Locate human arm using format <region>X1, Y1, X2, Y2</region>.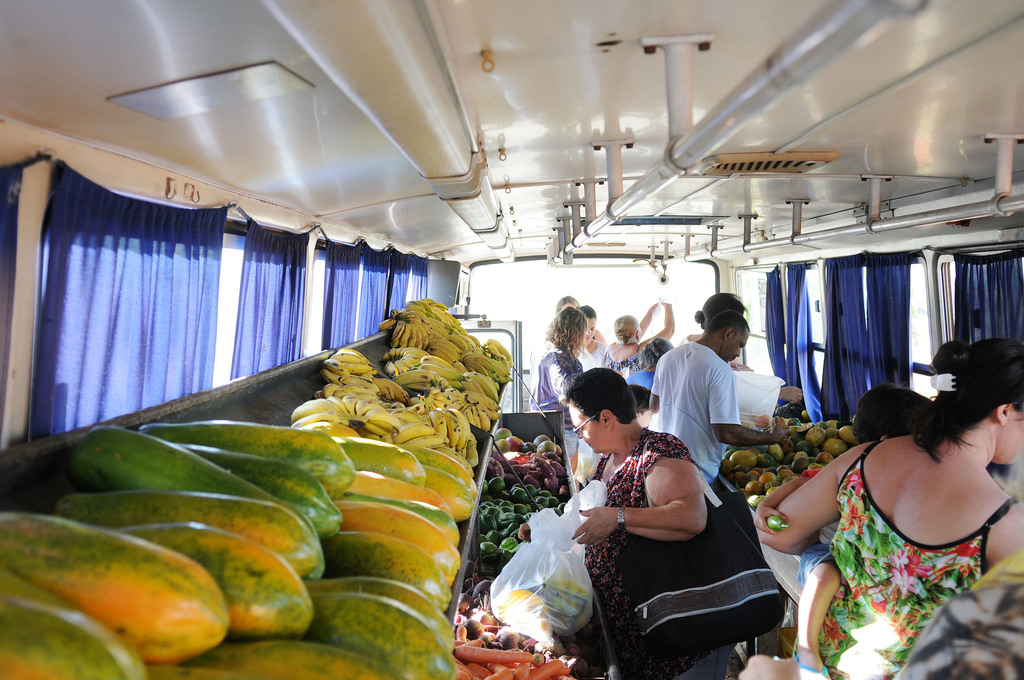
<region>775, 379, 801, 403</region>.
